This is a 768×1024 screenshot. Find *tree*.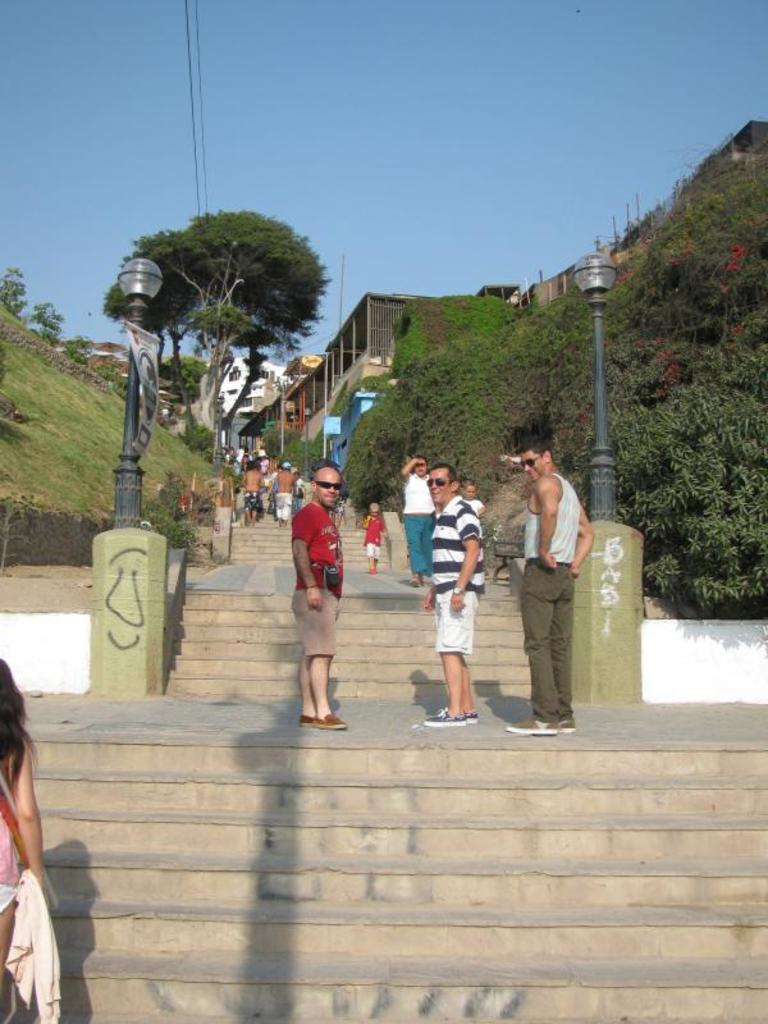
Bounding box: rect(102, 165, 344, 508).
